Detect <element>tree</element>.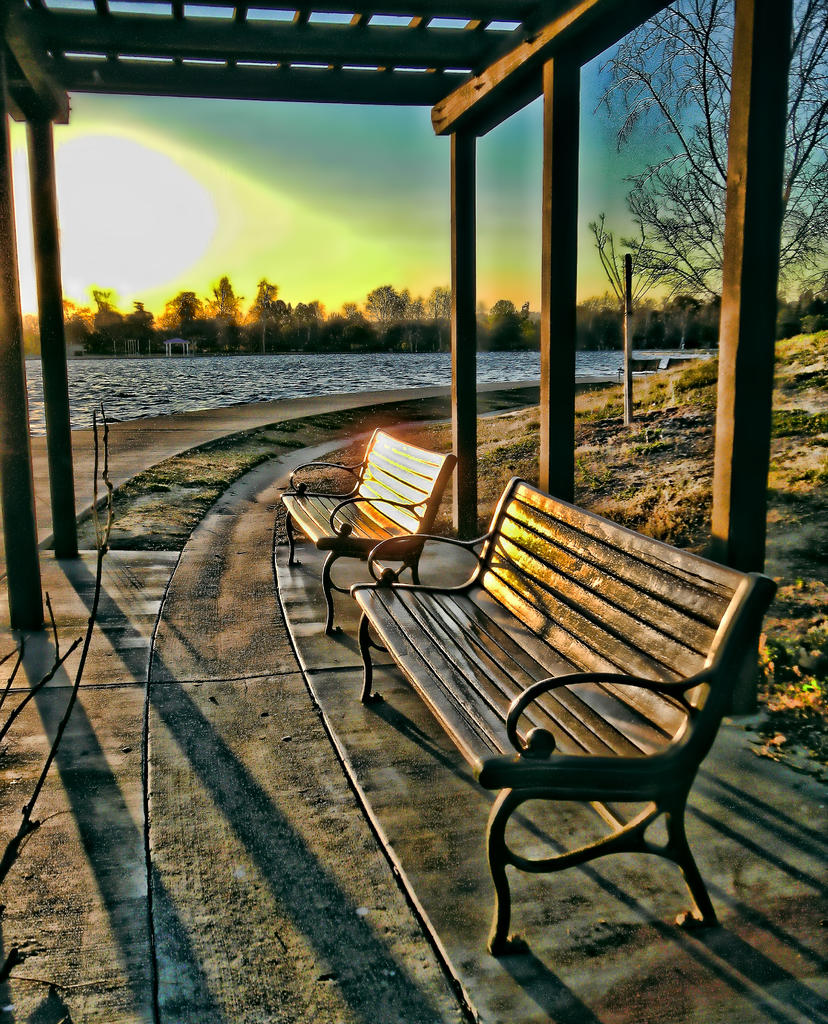
Detected at (405, 280, 450, 348).
